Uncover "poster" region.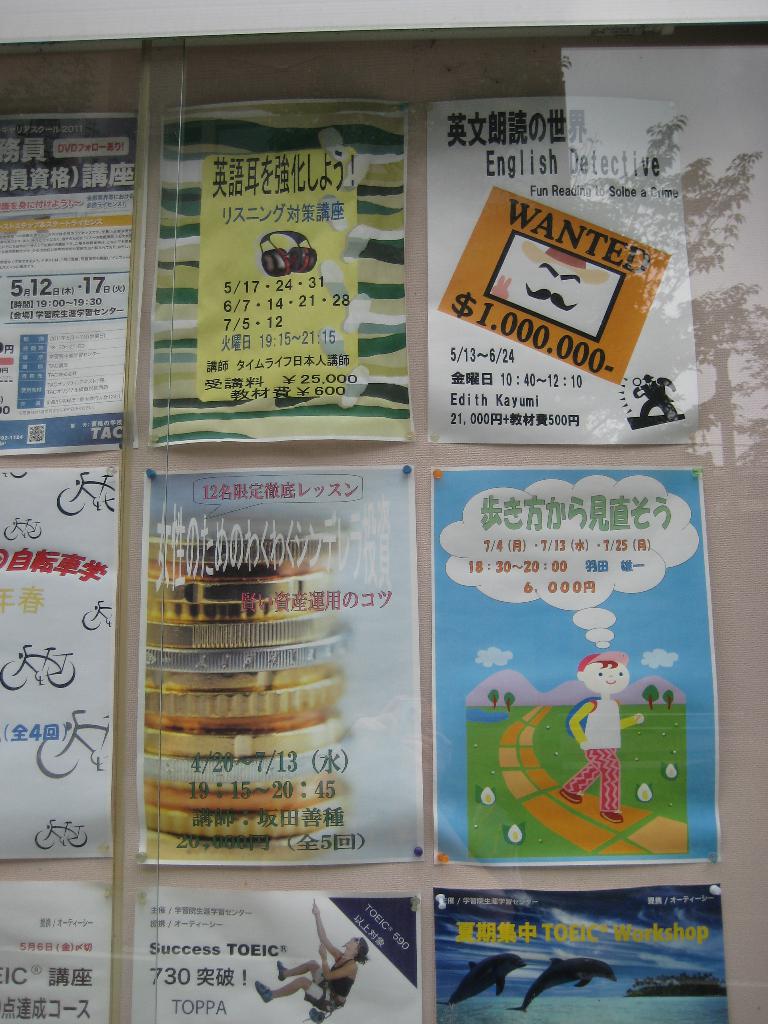
Uncovered: (131,890,425,1023).
